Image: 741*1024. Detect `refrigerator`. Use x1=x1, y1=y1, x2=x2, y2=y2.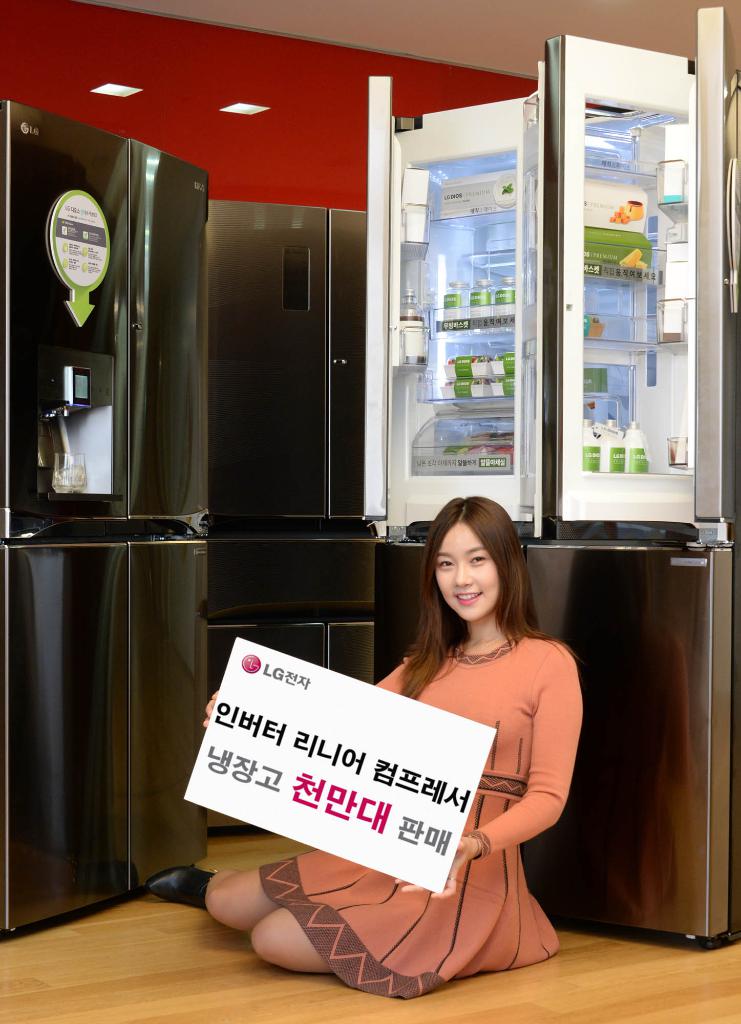
x1=0, y1=100, x2=205, y2=934.
